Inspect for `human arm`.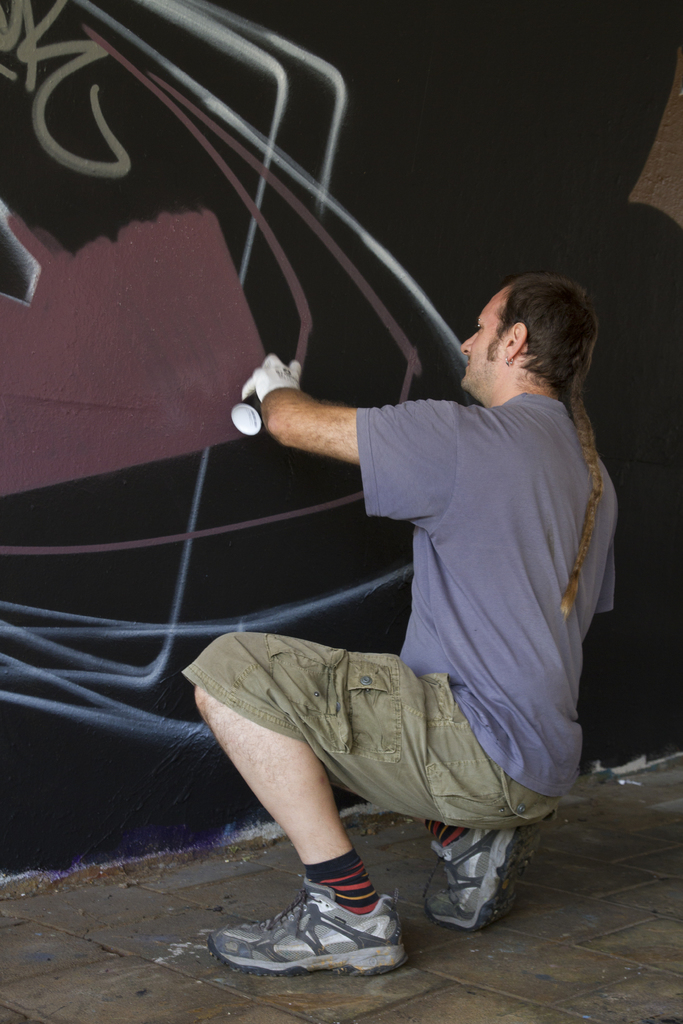
Inspection: 240/352/449/467.
